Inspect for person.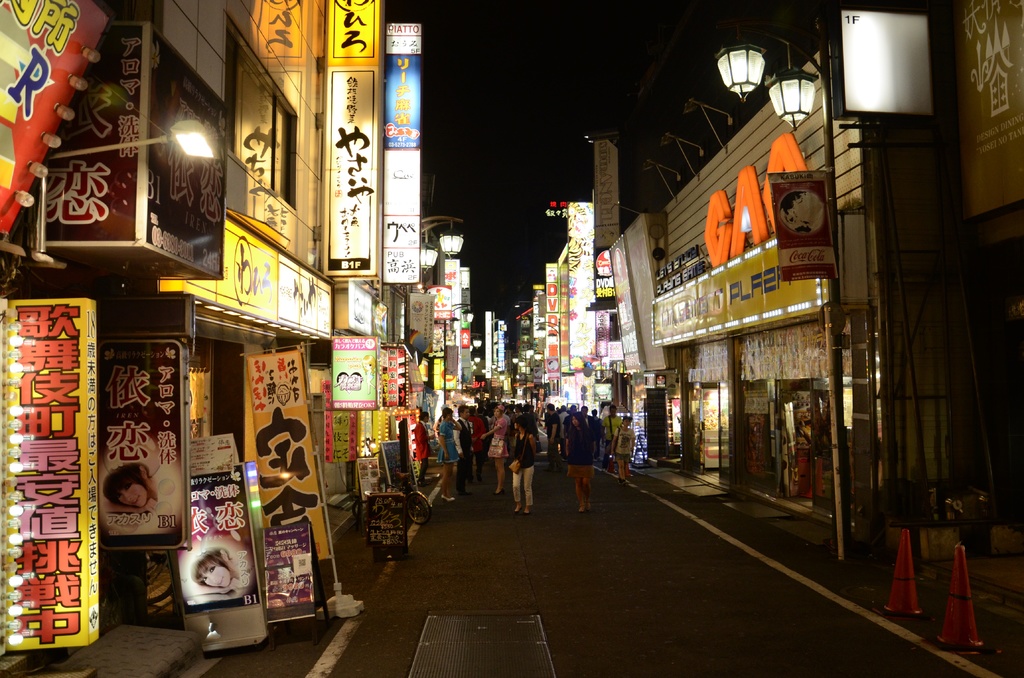
Inspection: <box>453,403,474,494</box>.
